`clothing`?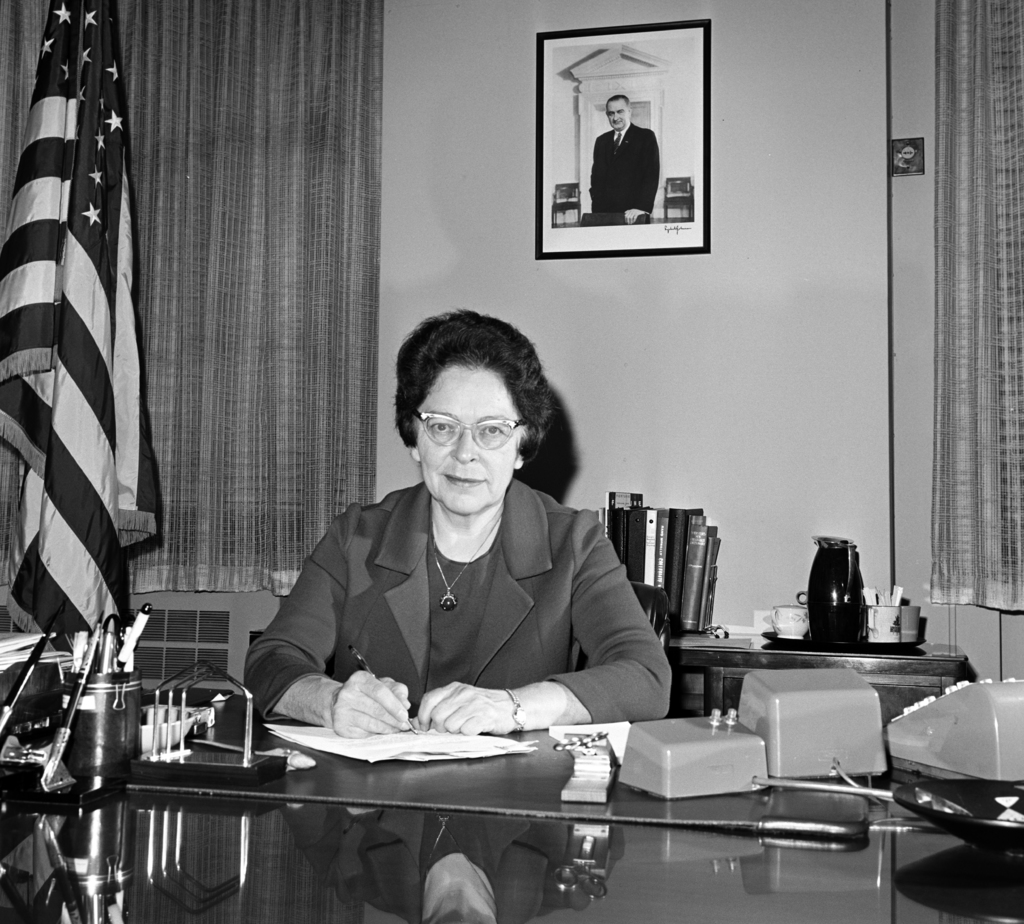
{"x1": 583, "y1": 114, "x2": 660, "y2": 228}
